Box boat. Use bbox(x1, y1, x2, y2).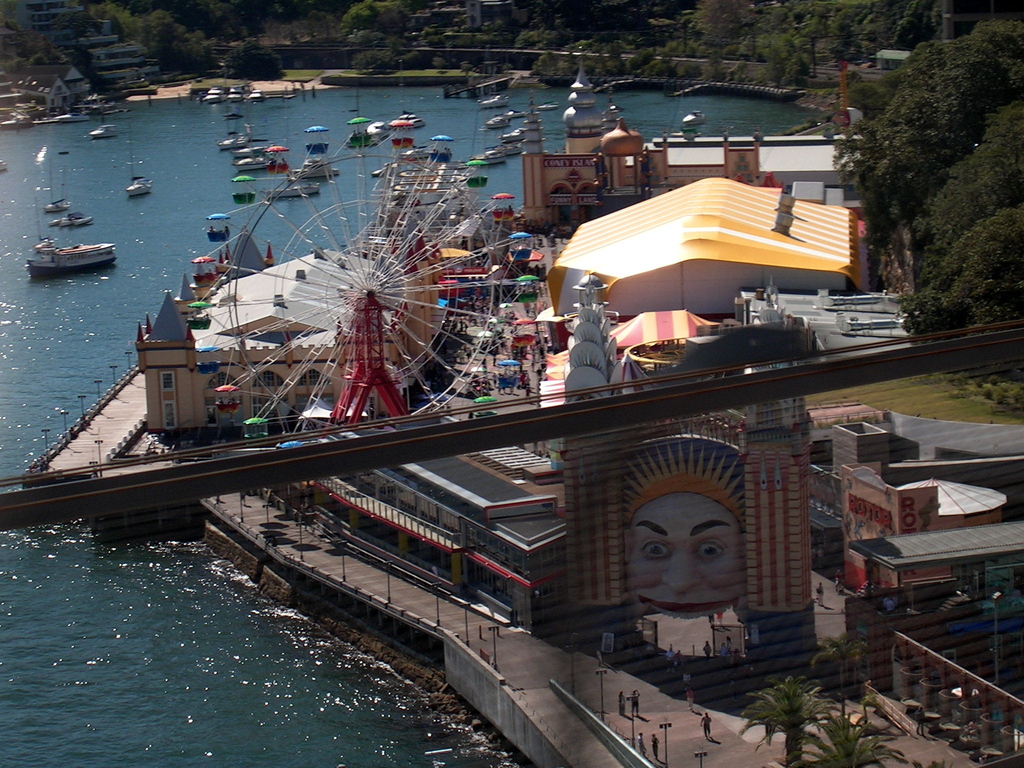
bbox(472, 145, 505, 165).
